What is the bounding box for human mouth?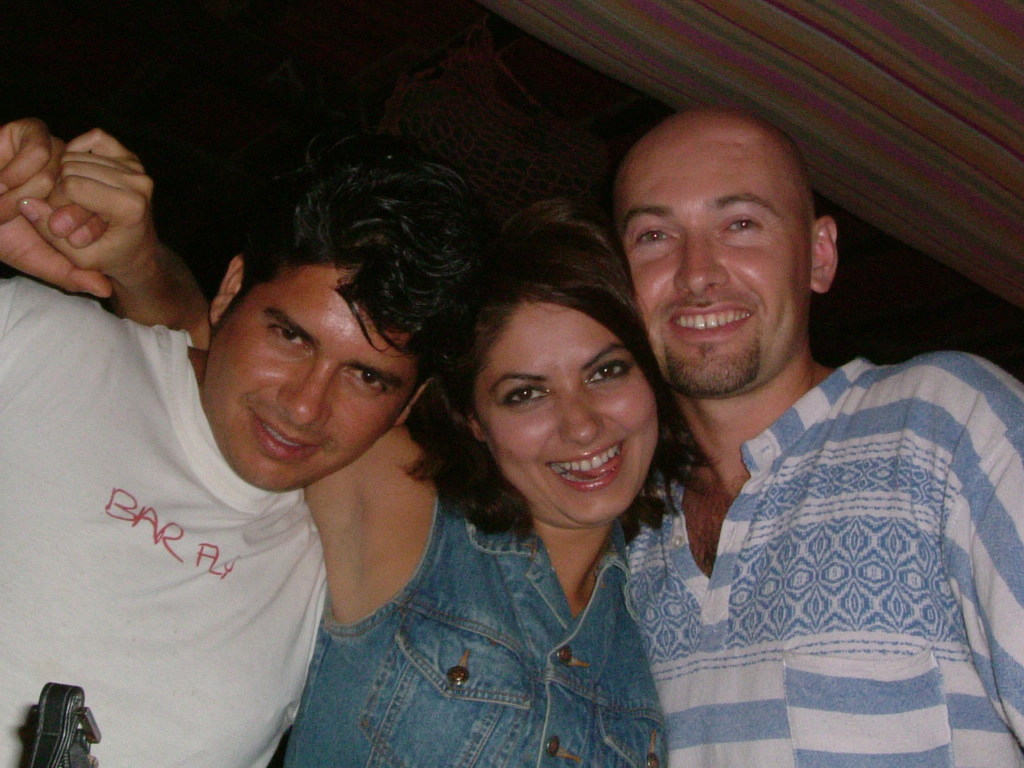
255:414:323:461.
